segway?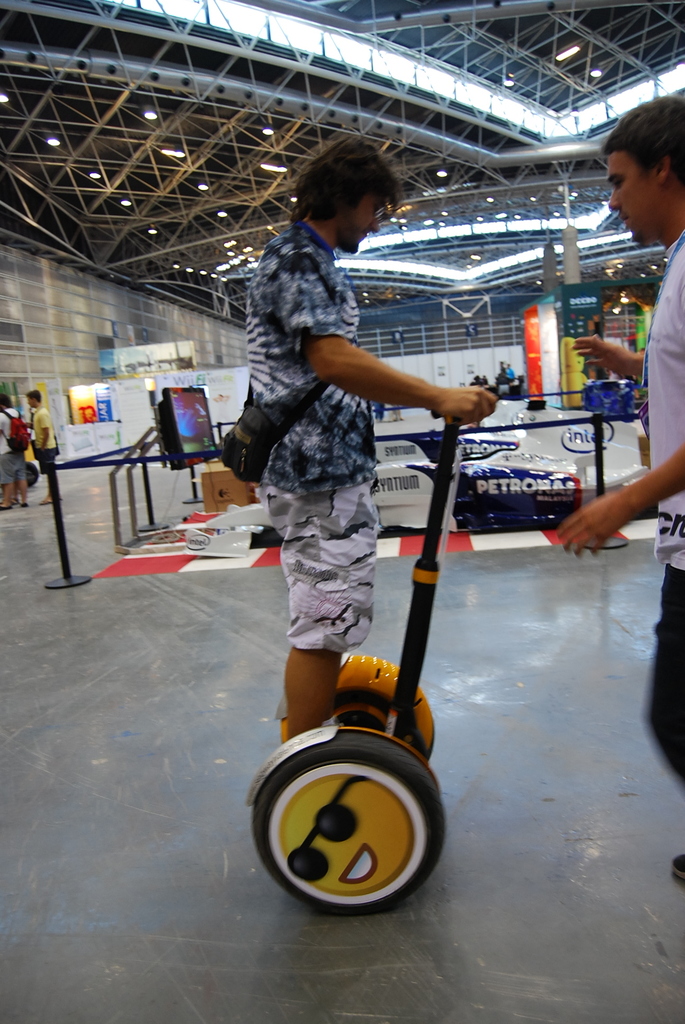
left=251, top=383, right=522, bottom=916
